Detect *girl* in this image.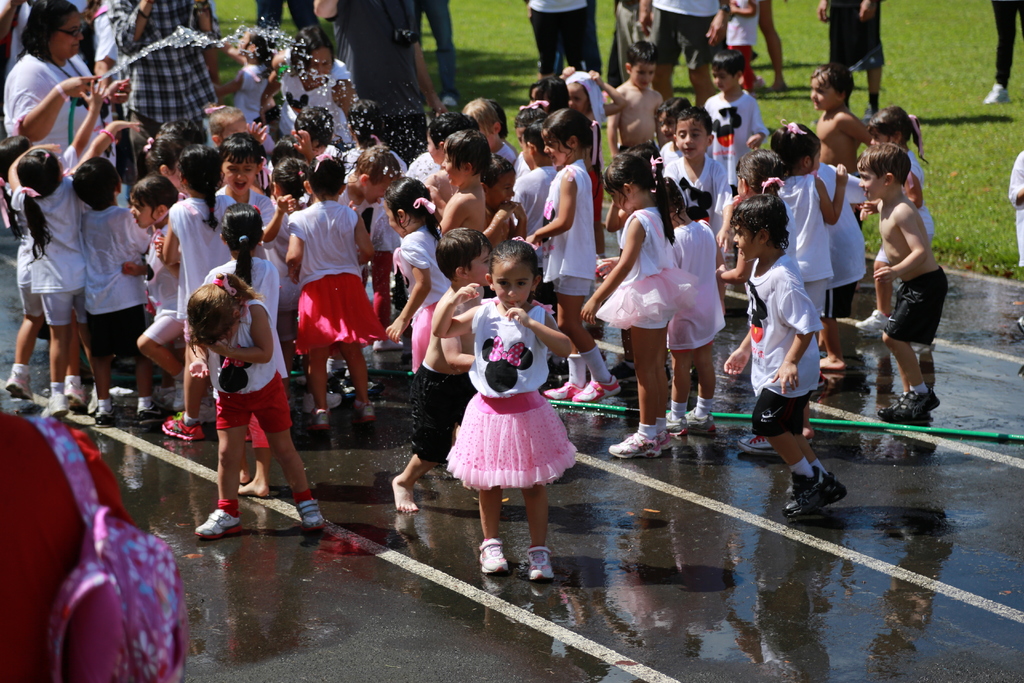
Detection: [385,178,449,370].
